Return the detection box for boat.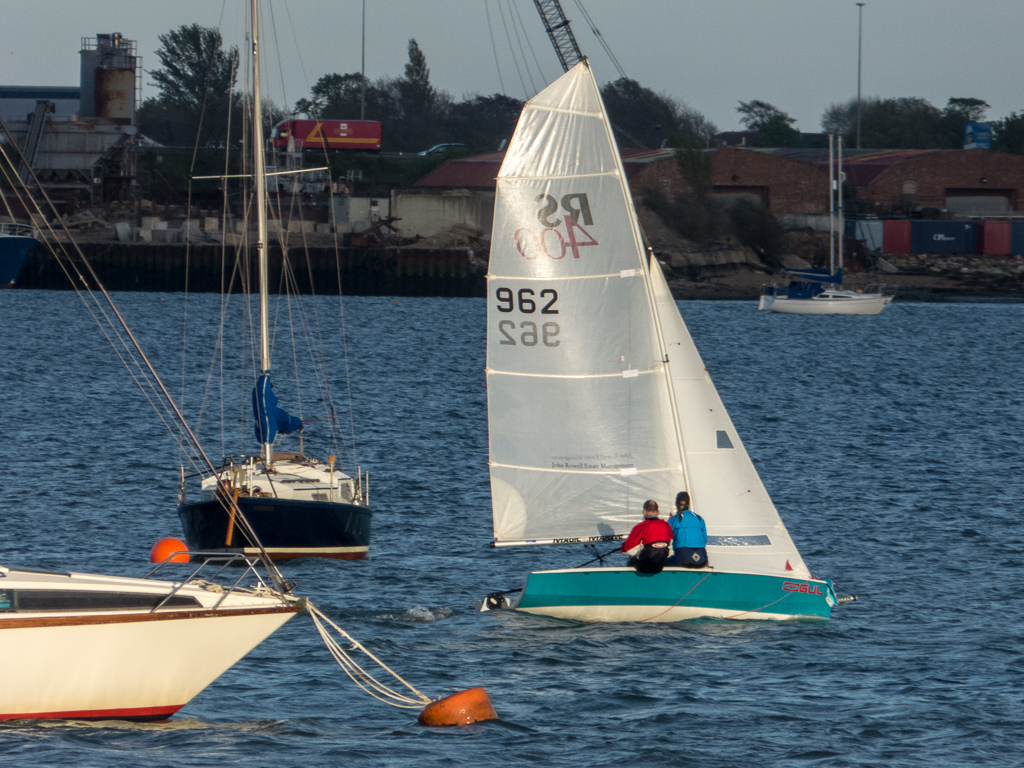
BBox(468, 26, 839, 663).
